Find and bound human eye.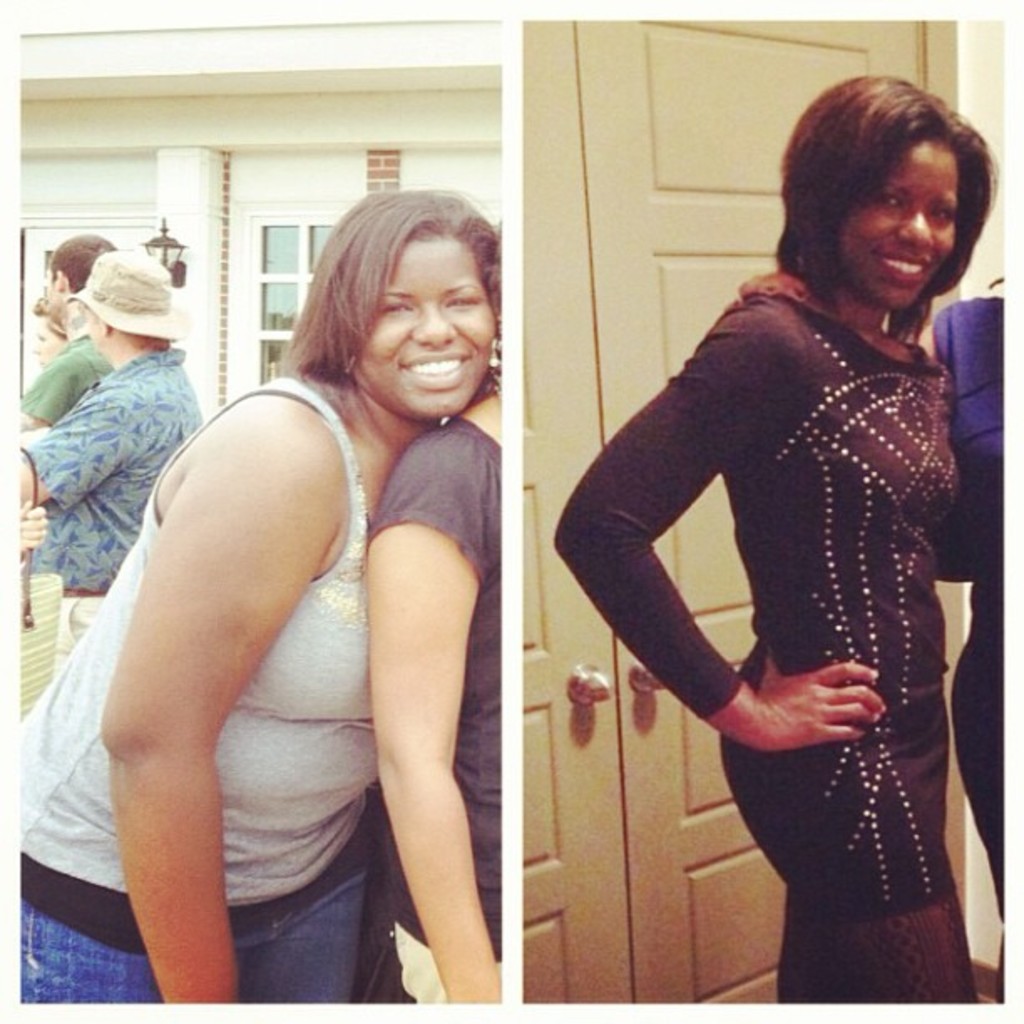
Bound: l=924, t=202, r=957, b=221.
